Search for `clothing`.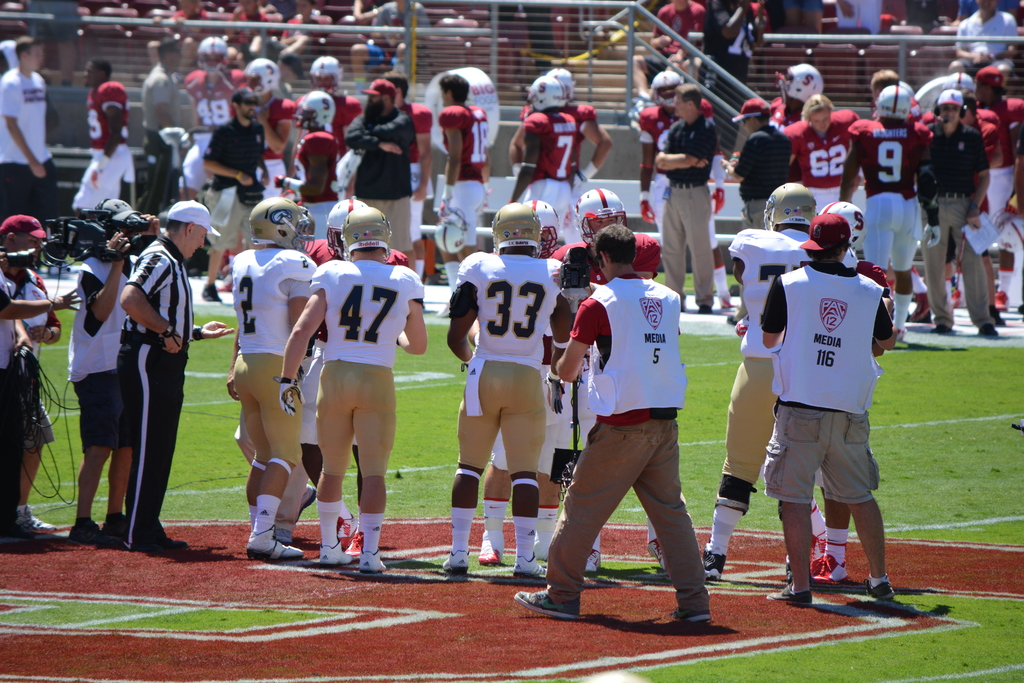
Found at box(887, 291, 913, 330).
